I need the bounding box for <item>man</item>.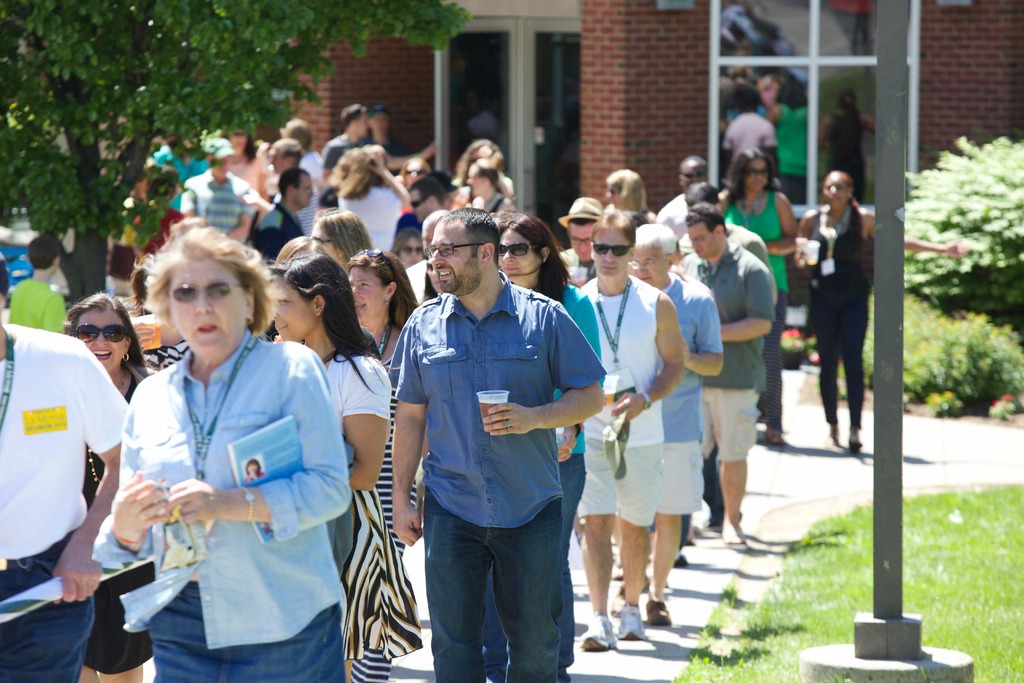
Here it is: bbox(573, 208, 692, 652).
